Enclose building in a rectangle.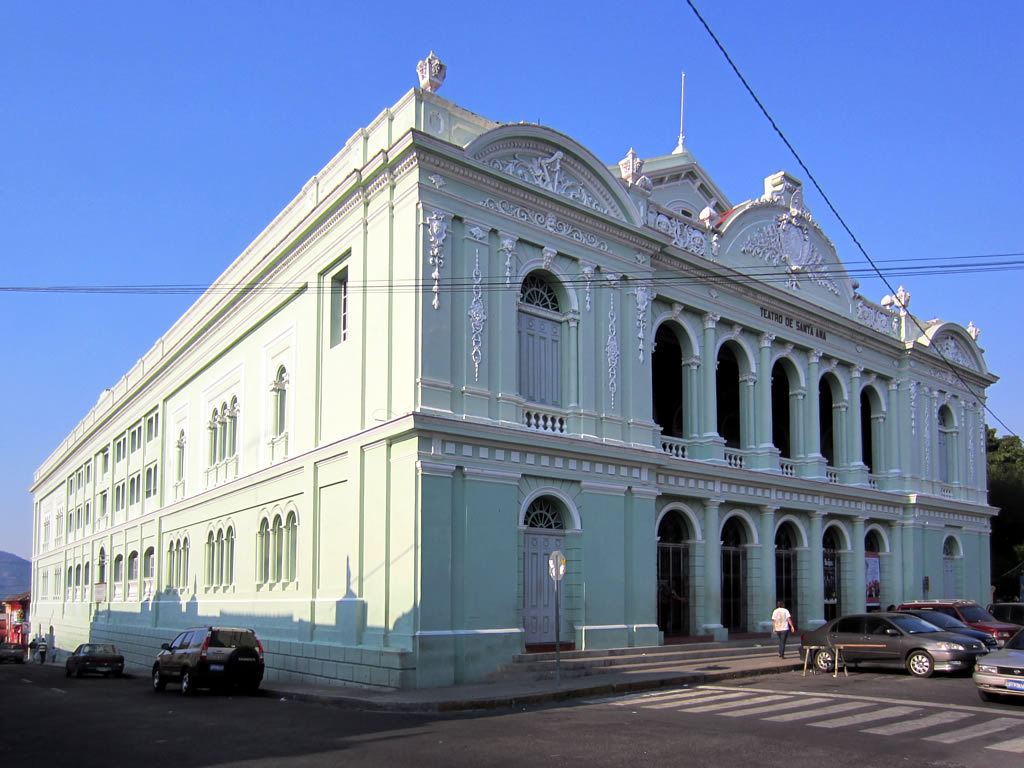
[25,50,1002,692].
